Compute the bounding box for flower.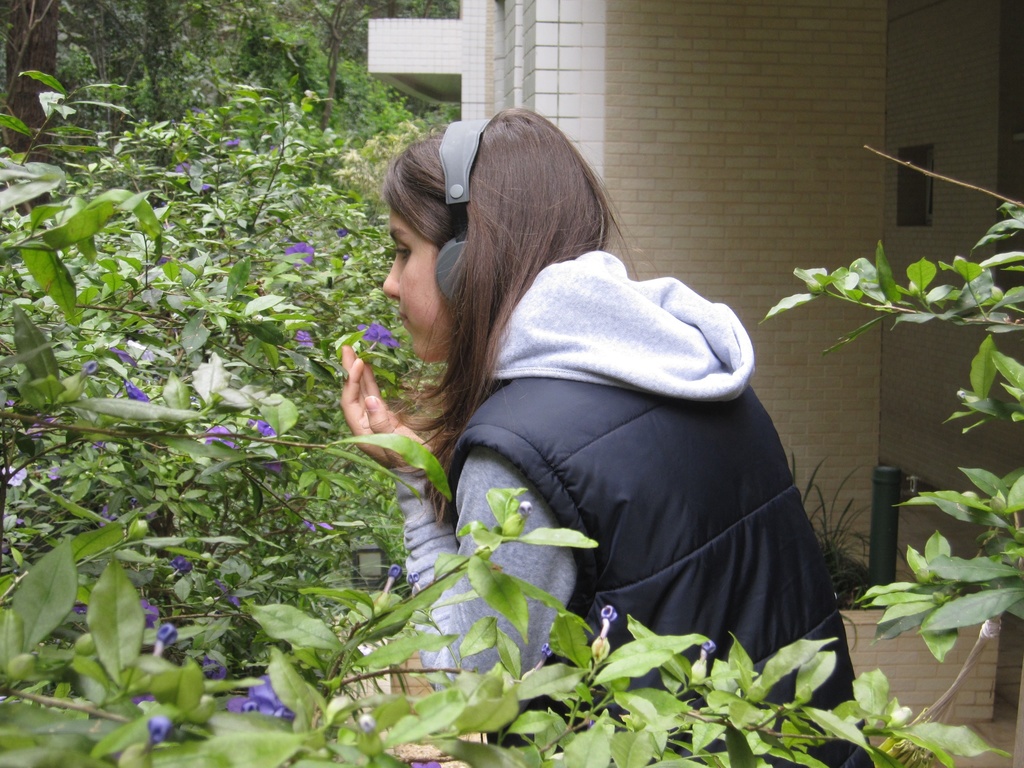
(362, 321, 398, 347).
